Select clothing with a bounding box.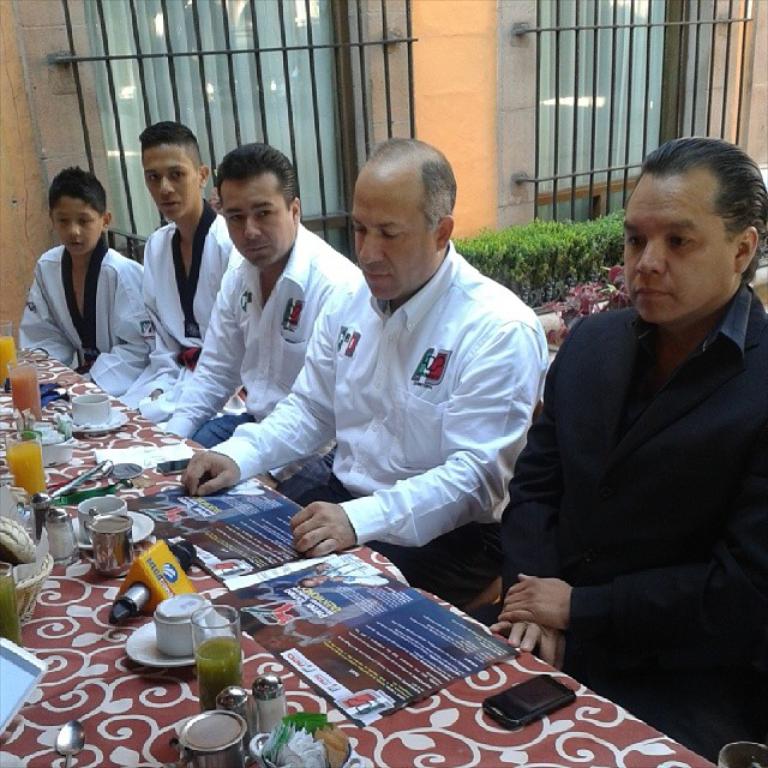
detection(16, 246, 145, 398).
